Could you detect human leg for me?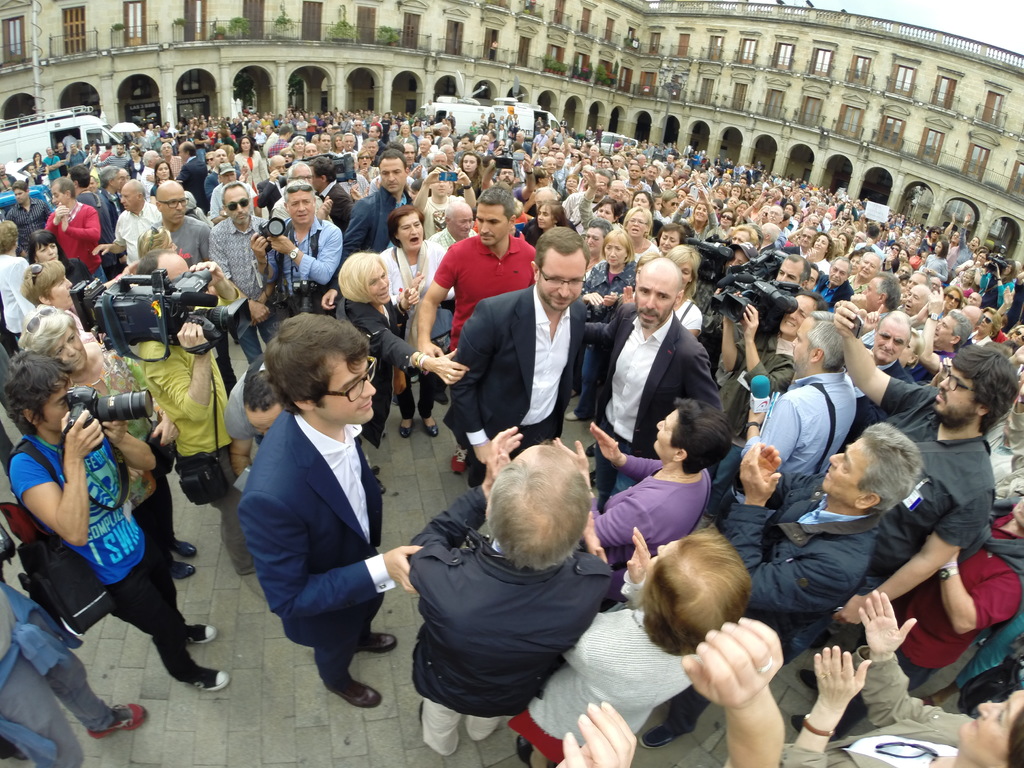
Detection result: 416,378,438,430.
